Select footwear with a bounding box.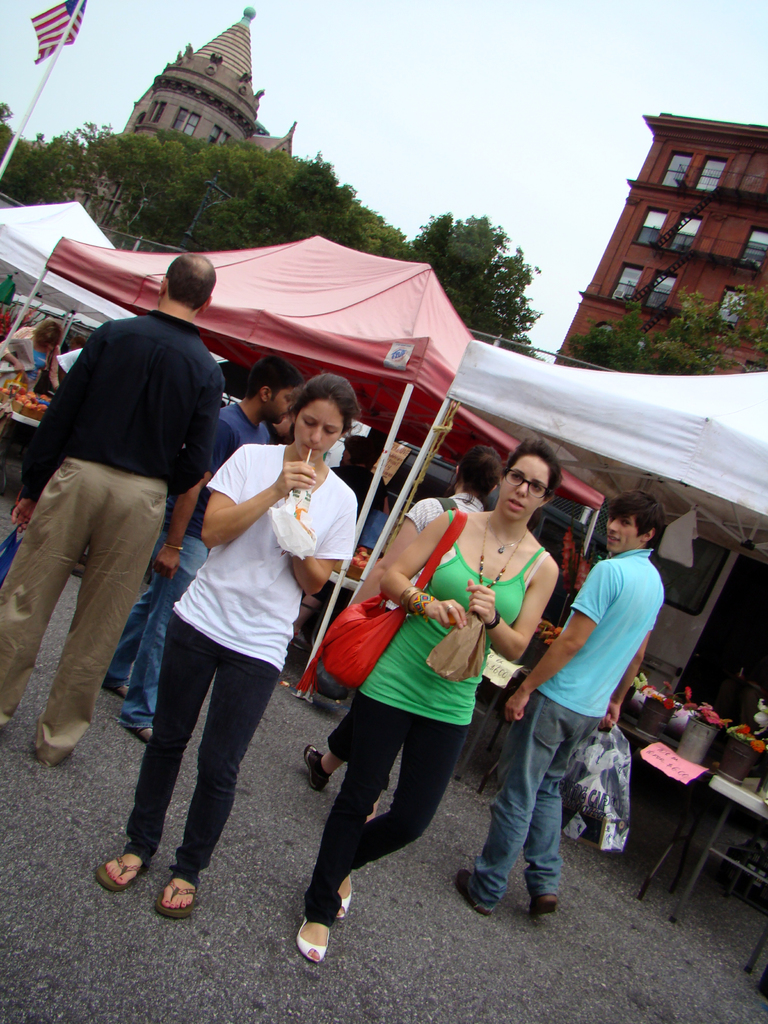
BBox(111, 675, 135, 707).
